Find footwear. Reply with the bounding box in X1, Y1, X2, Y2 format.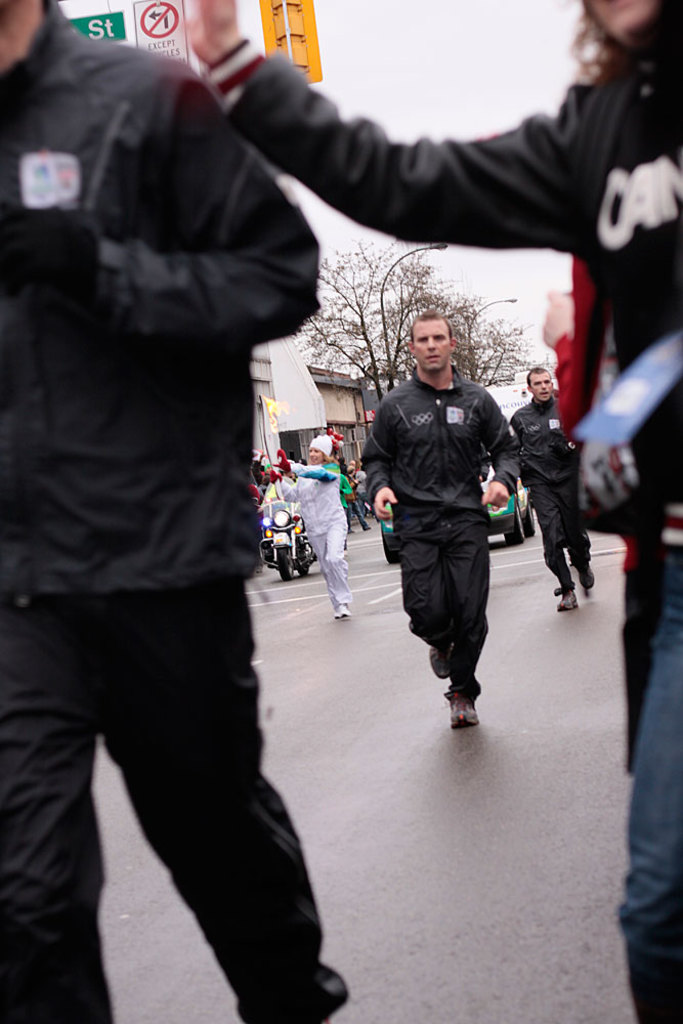
441, 682, 485, 728.
